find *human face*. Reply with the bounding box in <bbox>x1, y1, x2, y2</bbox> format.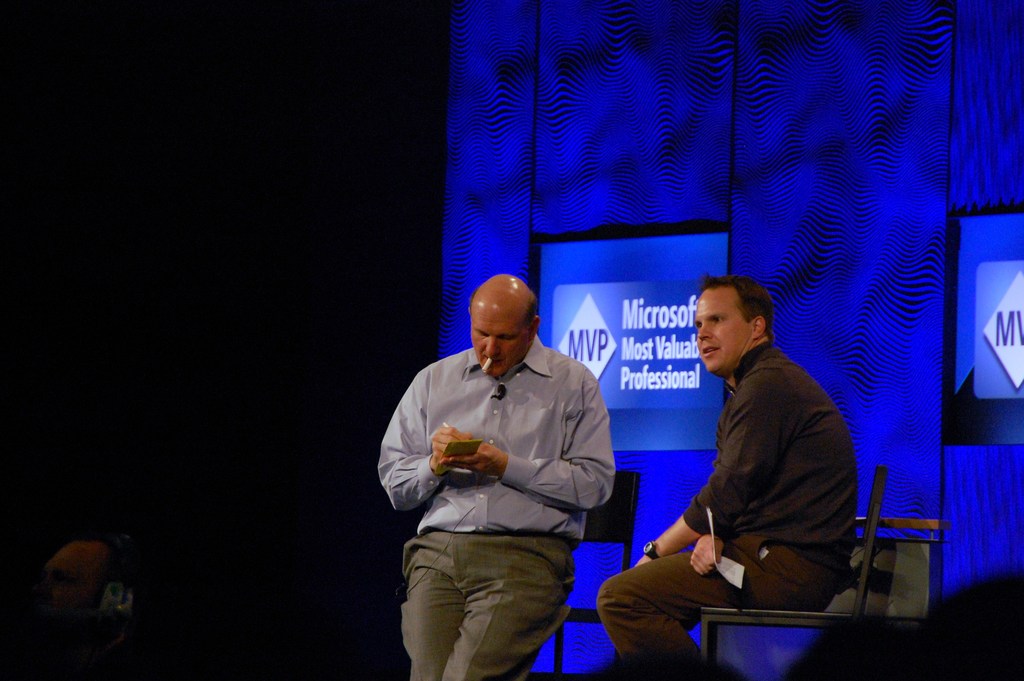
<bbox>470, 304, 528, 376</bbox>.
